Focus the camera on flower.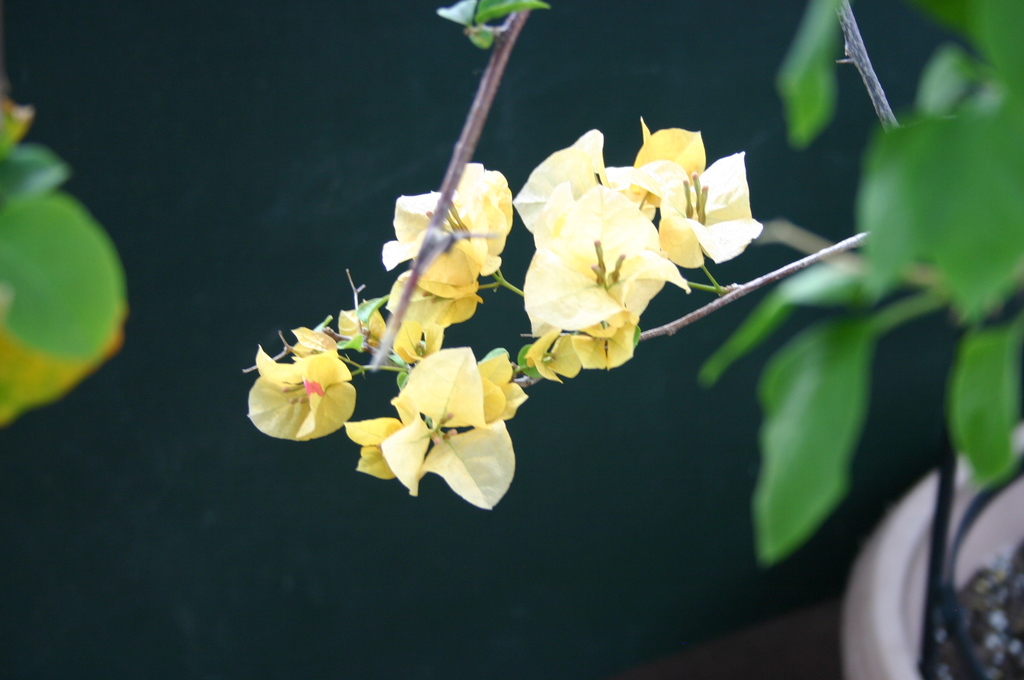
Focus region: select_region(530, 184, 685, 344).
